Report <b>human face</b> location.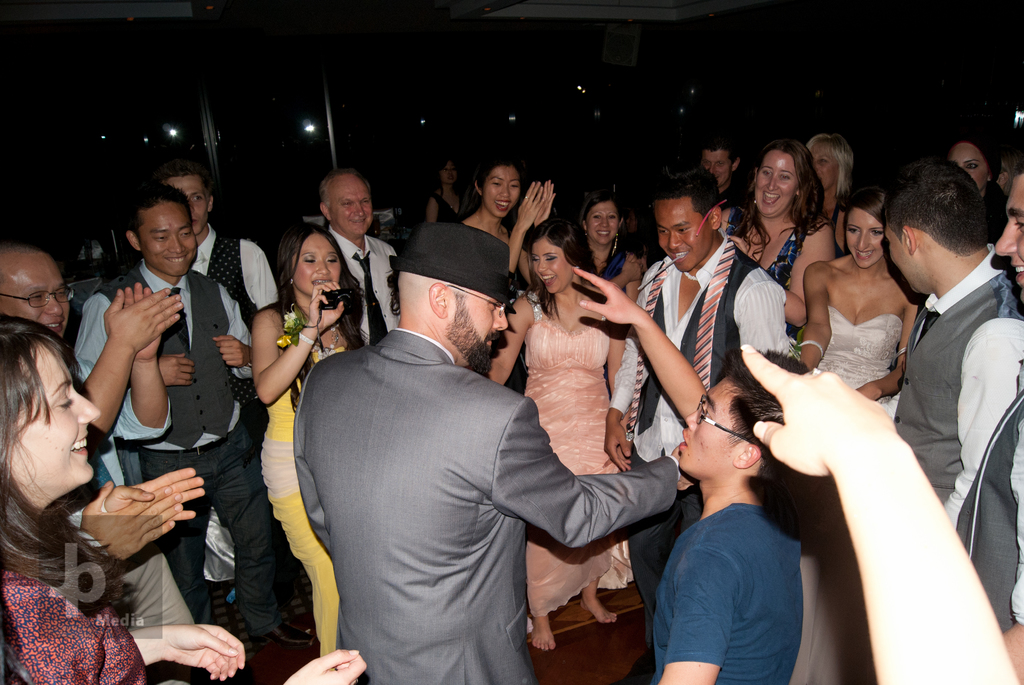
Report: [703, 148, 732, 182].
